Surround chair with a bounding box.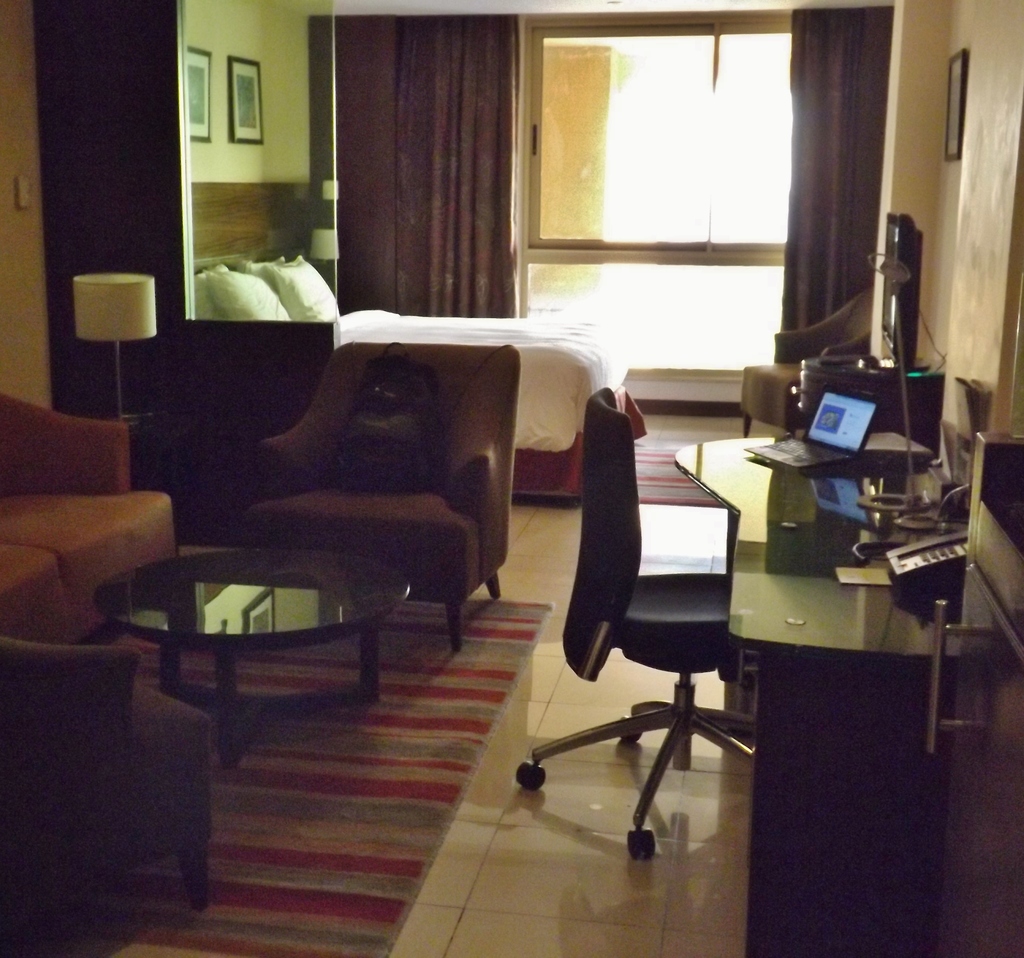
Rect(0, 636, 212, 931).
